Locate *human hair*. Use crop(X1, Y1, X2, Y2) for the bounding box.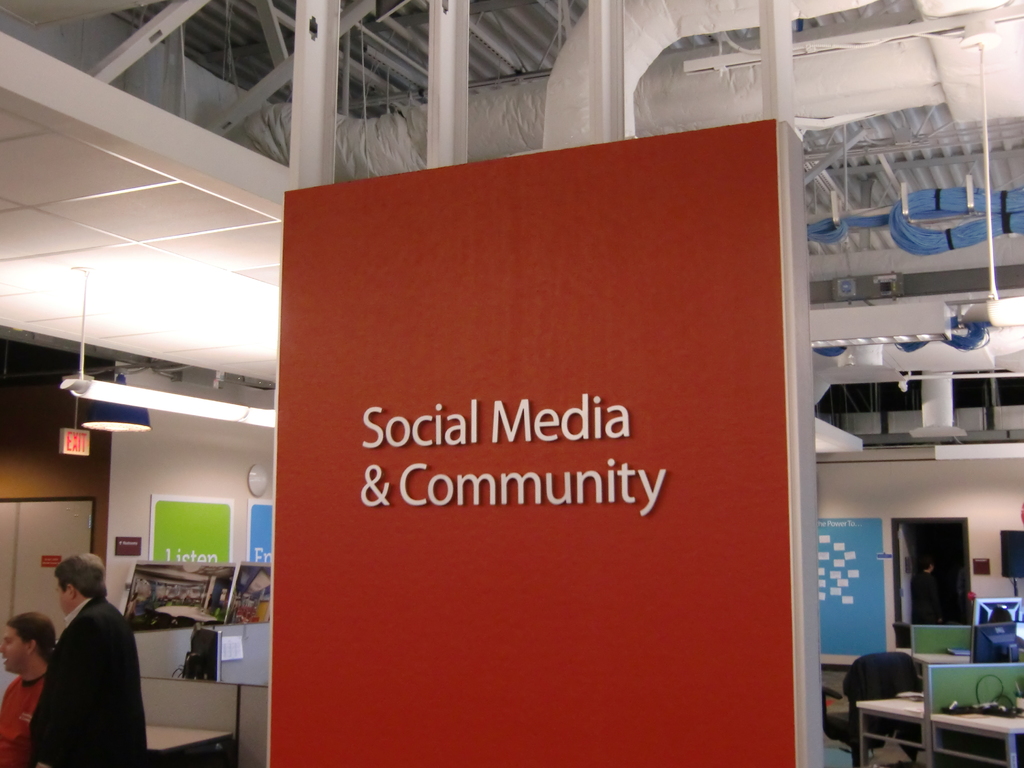
crop(9, 610, 55, 667).
